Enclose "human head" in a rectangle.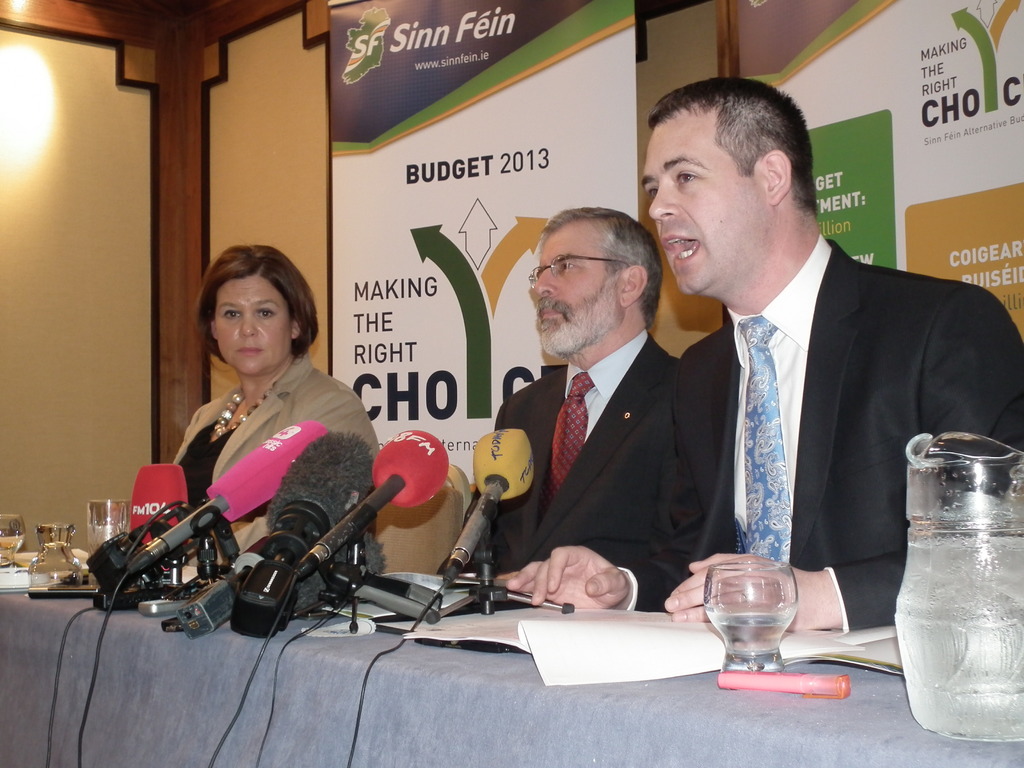
[x1=185, y1=240, x2=306, y2=383].
